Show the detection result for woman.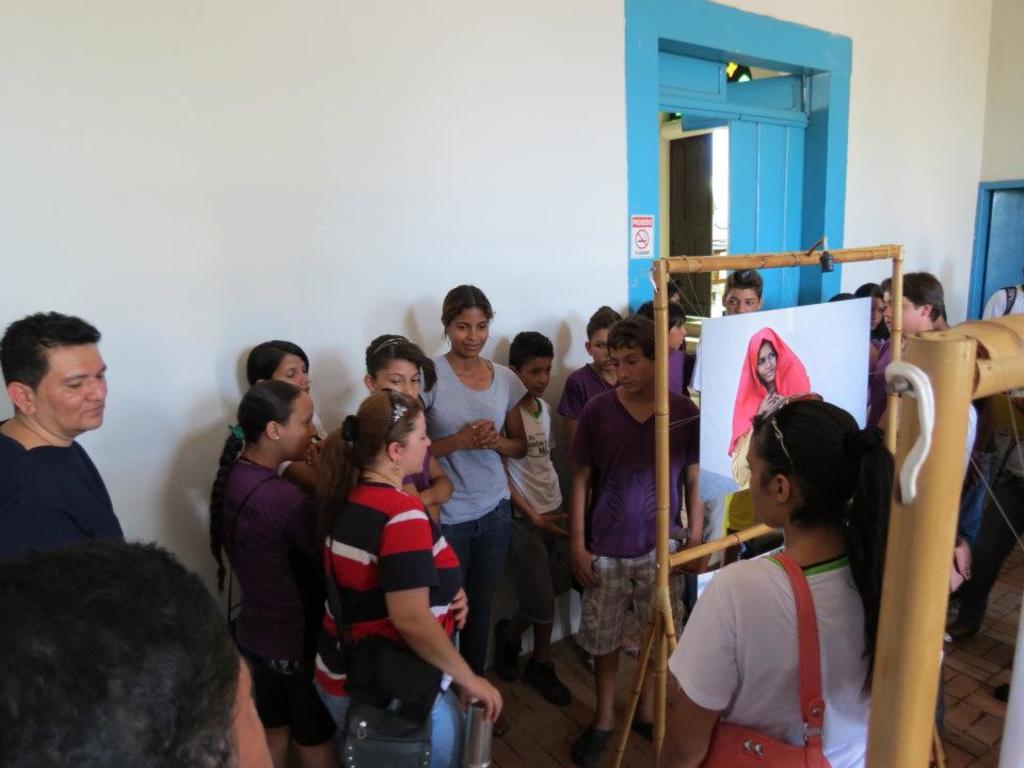
718,325,809,567.
